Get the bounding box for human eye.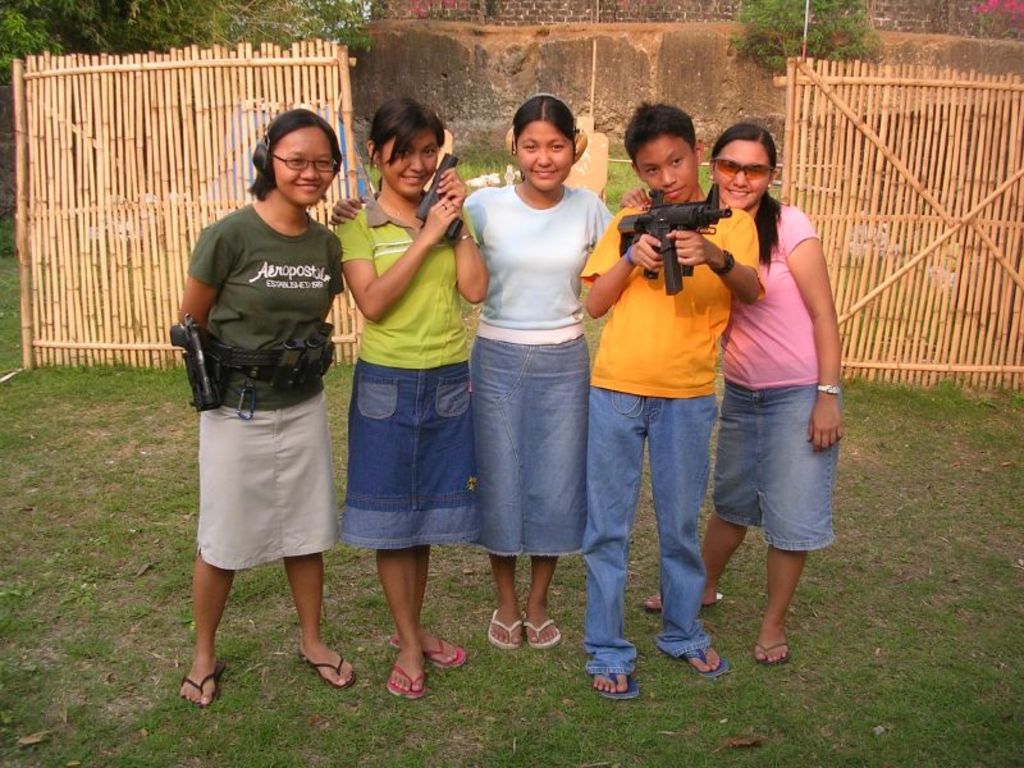
[517,142,539,154].
